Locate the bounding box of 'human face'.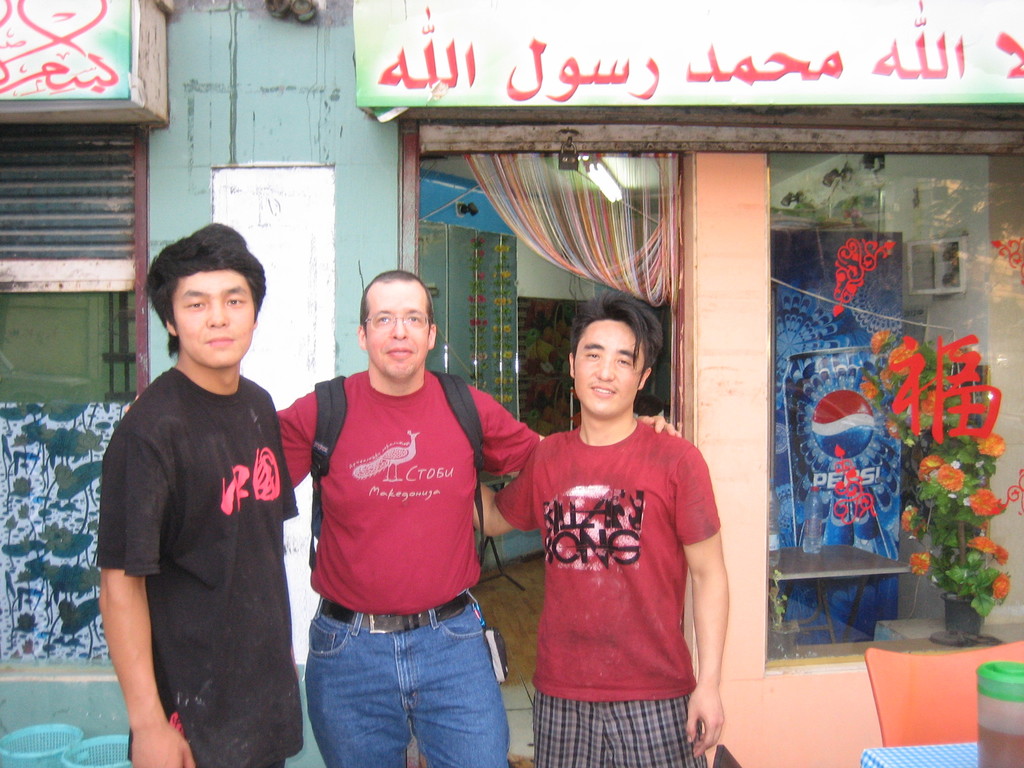
Bounding box: rect(172, 270, 252, 368).
